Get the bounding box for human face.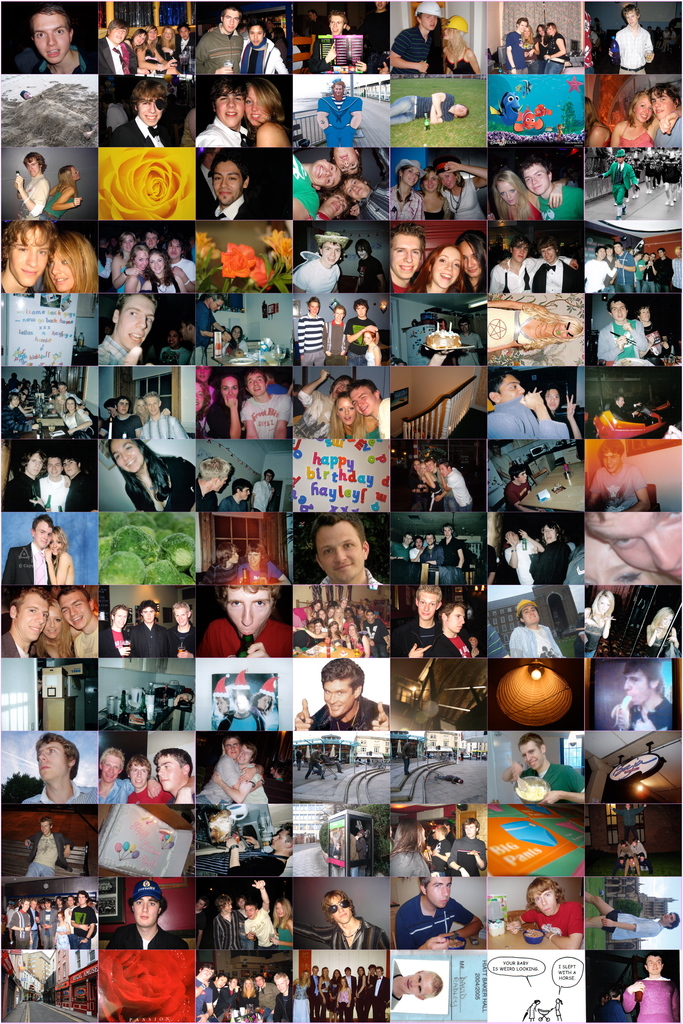
crop(273, 977, 286, 994).
